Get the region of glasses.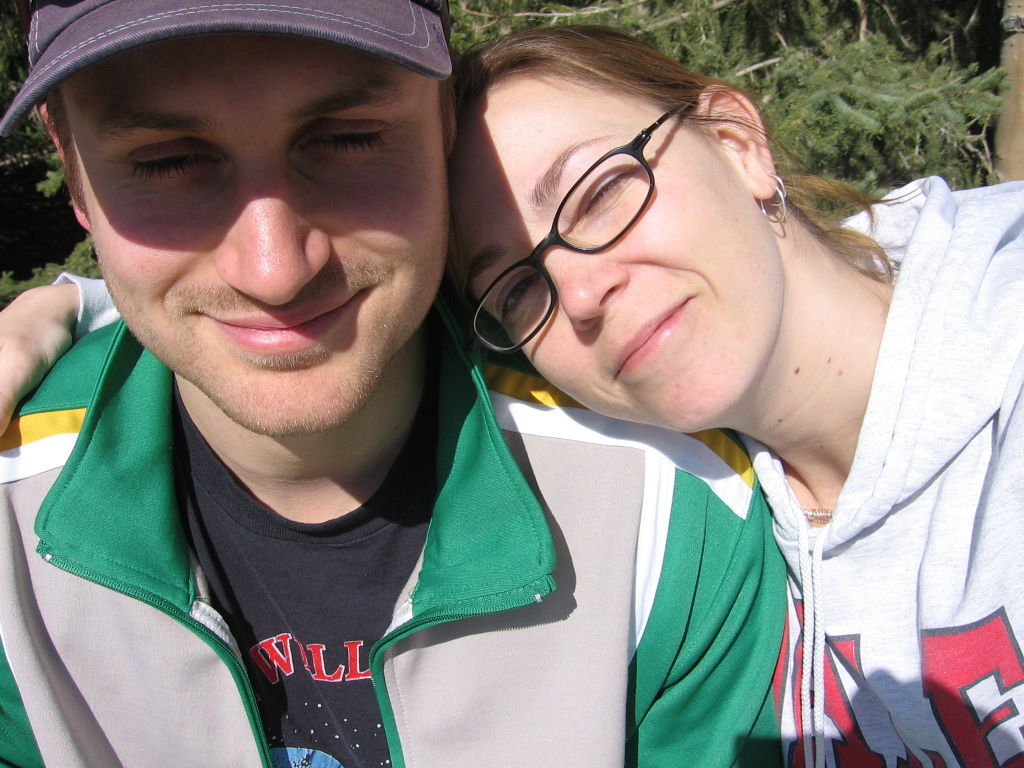
464, 101, 693, 356.
